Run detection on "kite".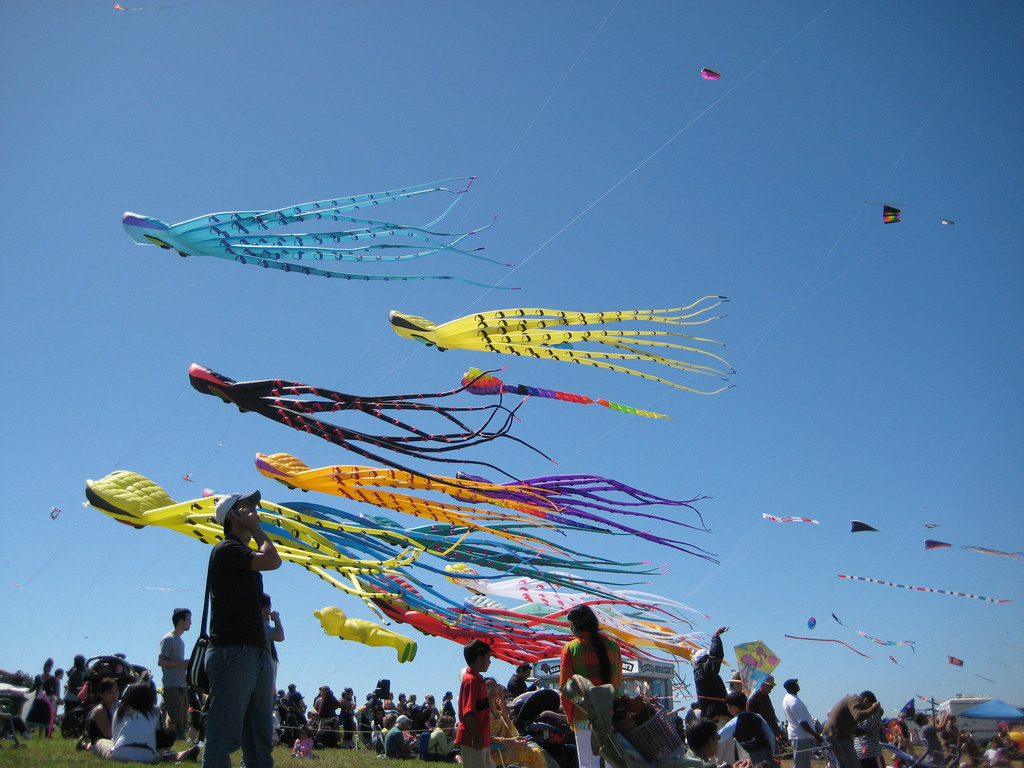
Result: x1=49, y1=504, x2=65, y2=523.
